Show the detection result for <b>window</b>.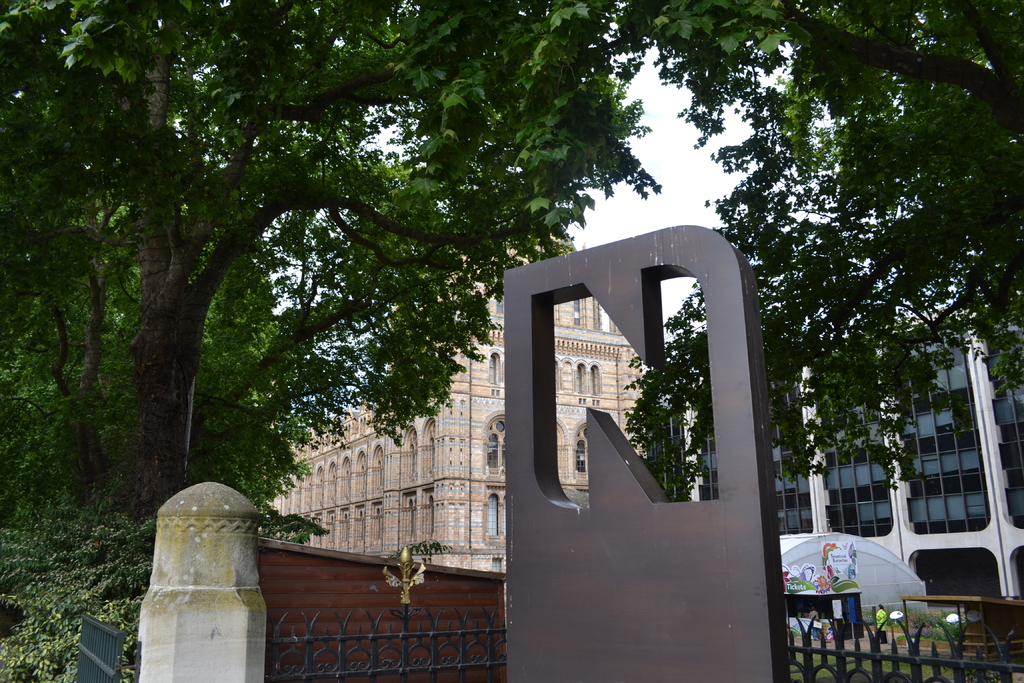
271/304/655/573.
